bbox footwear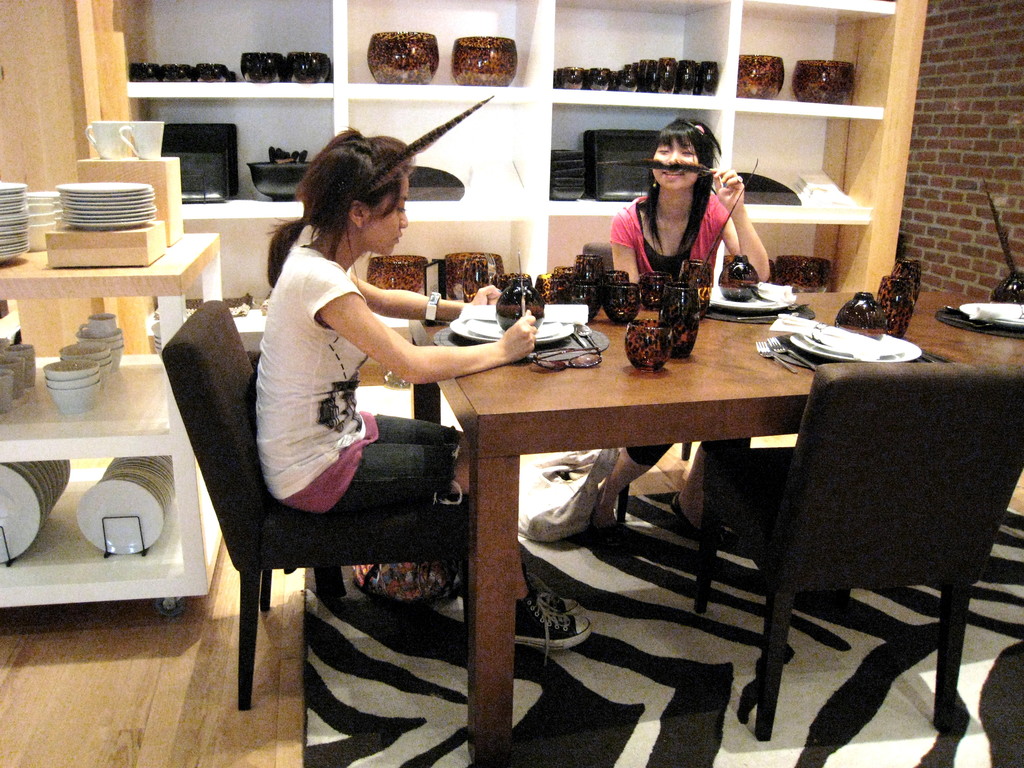
509/582/595/667
